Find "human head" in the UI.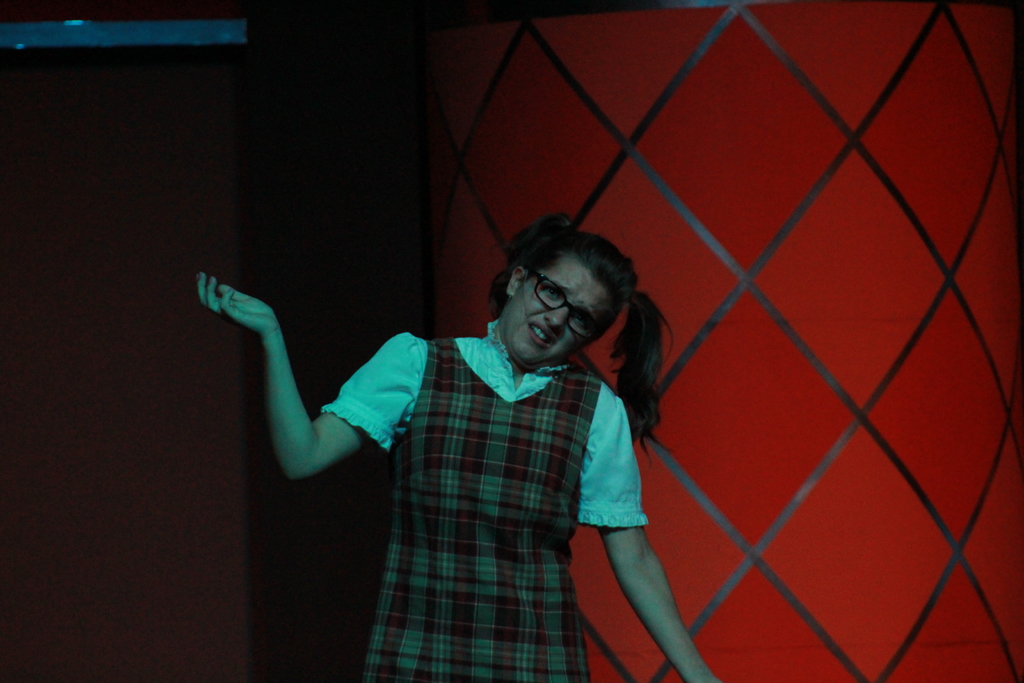
UI element at (495,229,638,375).
